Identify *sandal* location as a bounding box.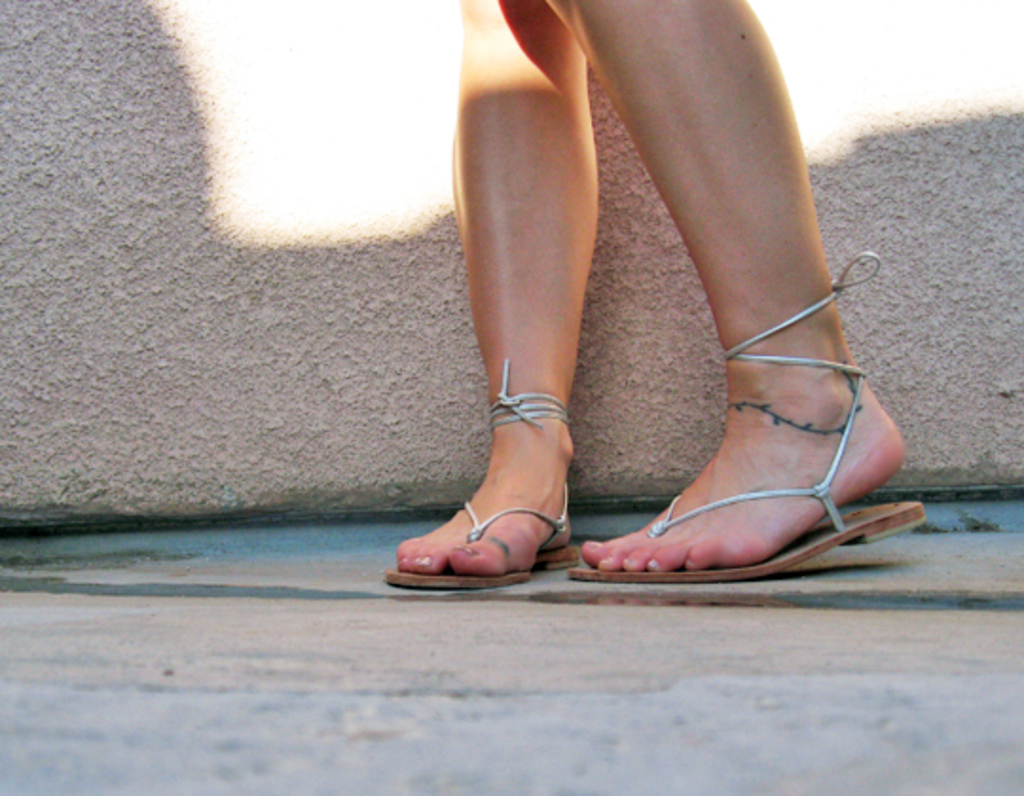
l=383, t=356, r=580, b=584.
